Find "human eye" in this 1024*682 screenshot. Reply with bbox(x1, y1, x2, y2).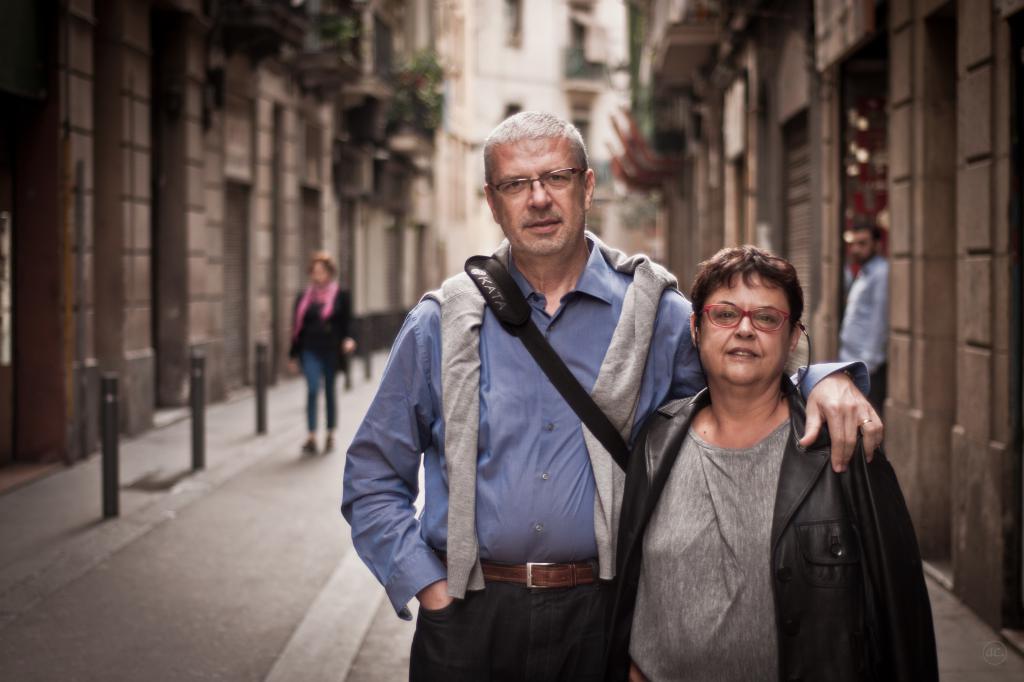
bbox(543, 170, 569, 188).
